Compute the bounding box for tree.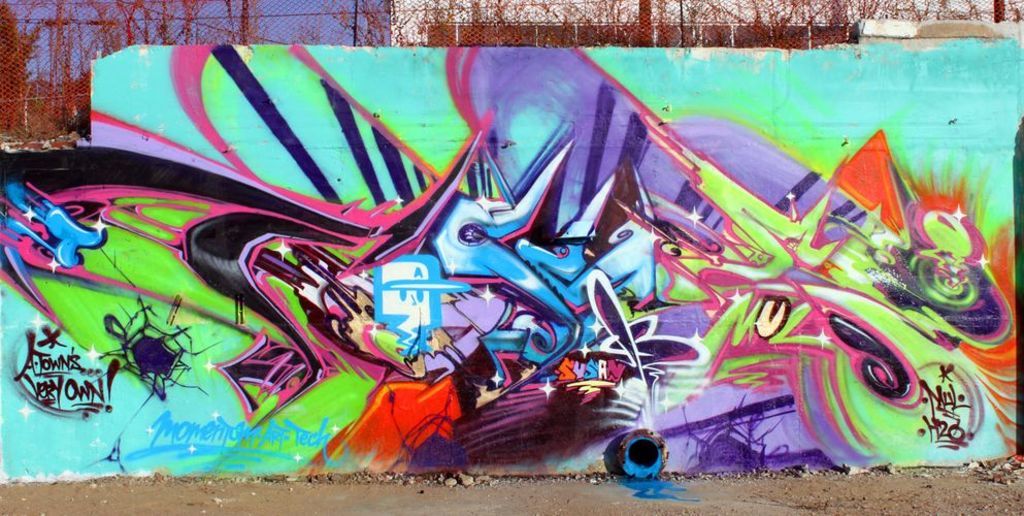
x1=12 y1=37 x2=78 y2=131.
